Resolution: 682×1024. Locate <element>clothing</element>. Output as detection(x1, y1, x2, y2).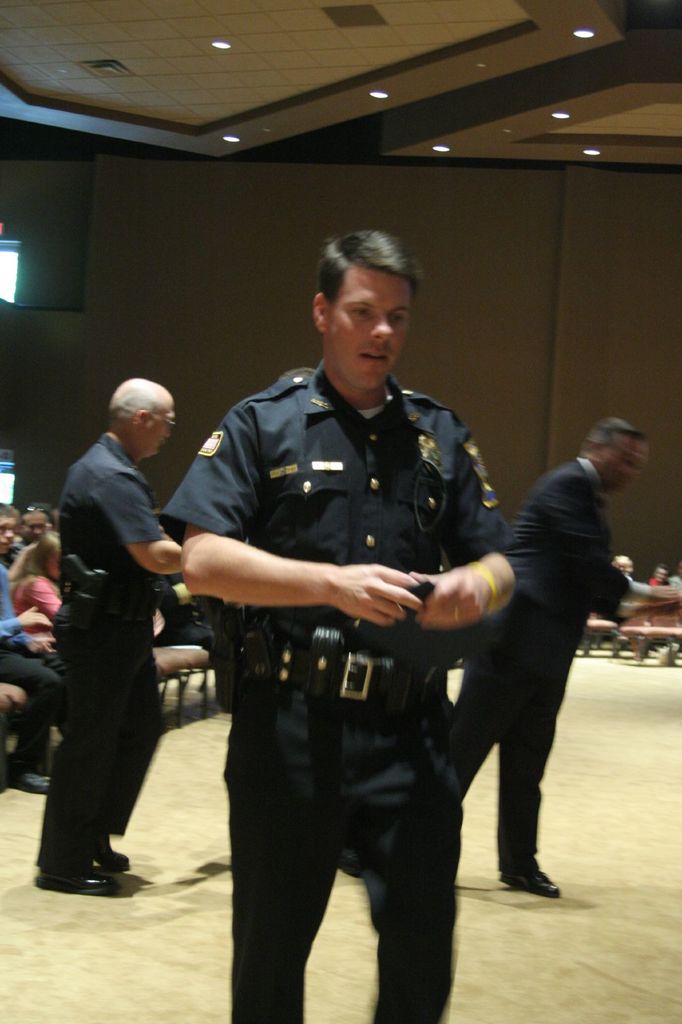
detection(174, 284, 537, 972).
